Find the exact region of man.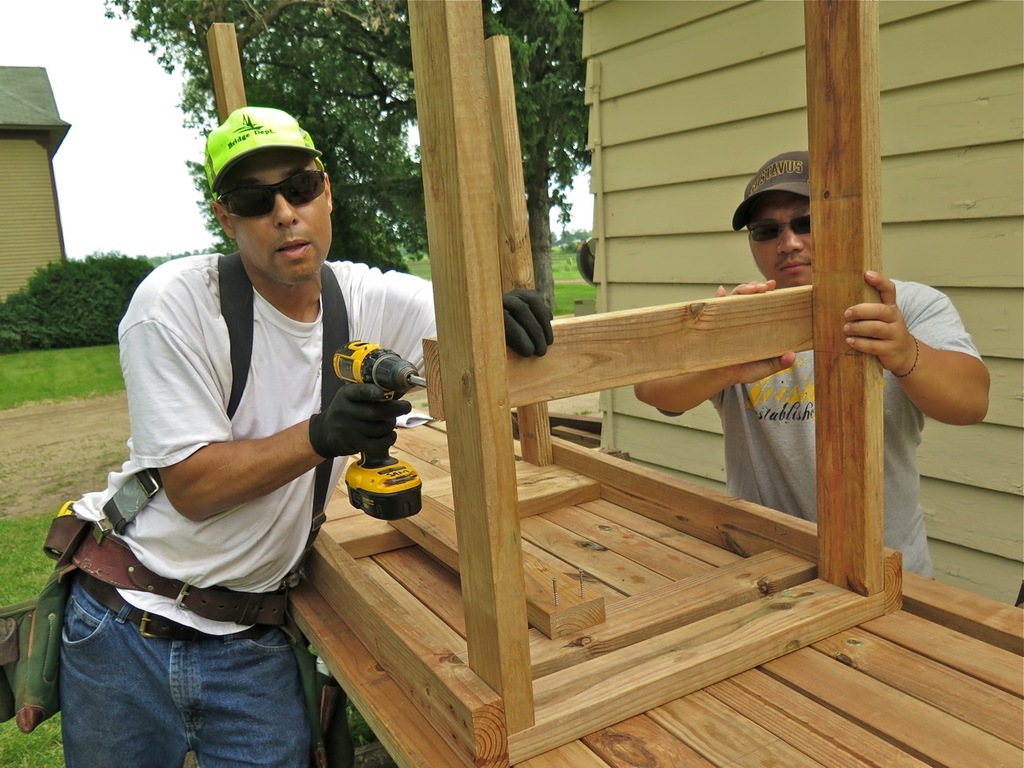
Exact region: [626, 146, 994, 577].
